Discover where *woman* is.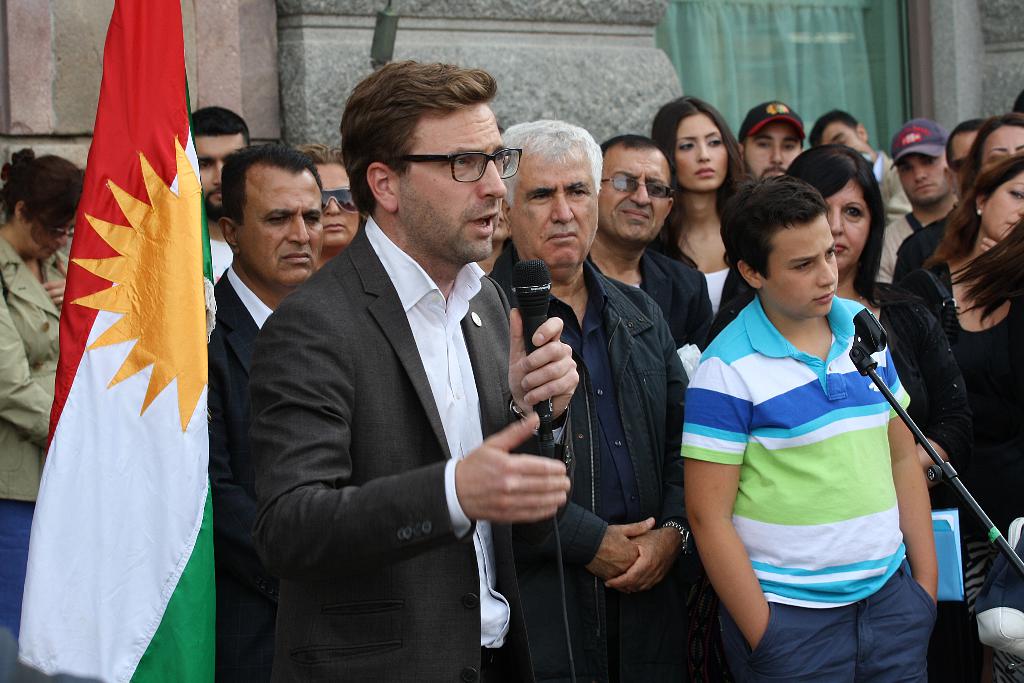
Discovered at (0, 140, 88, 634).
